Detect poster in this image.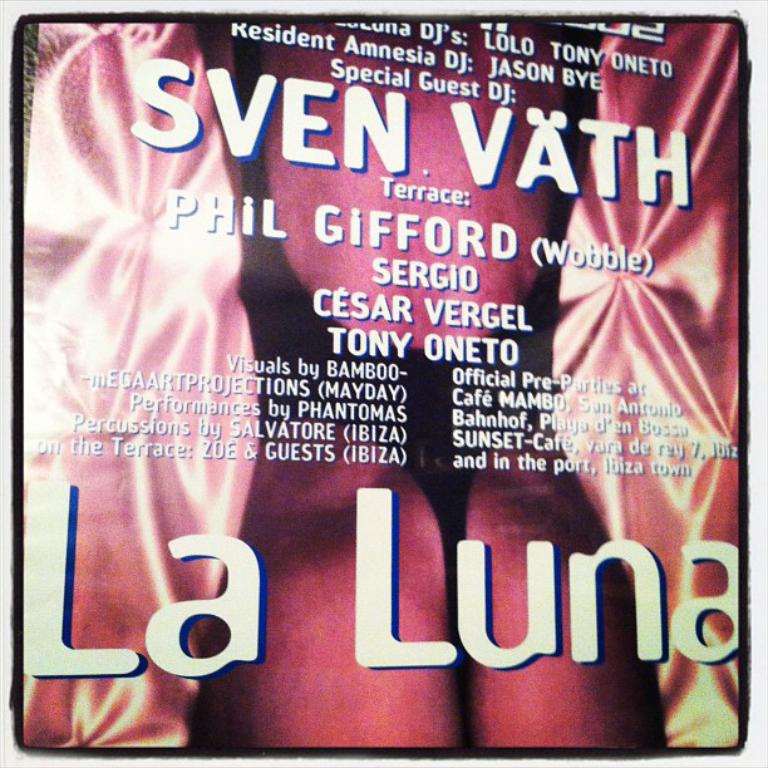
Detection: 19, 16, 745, 750.
